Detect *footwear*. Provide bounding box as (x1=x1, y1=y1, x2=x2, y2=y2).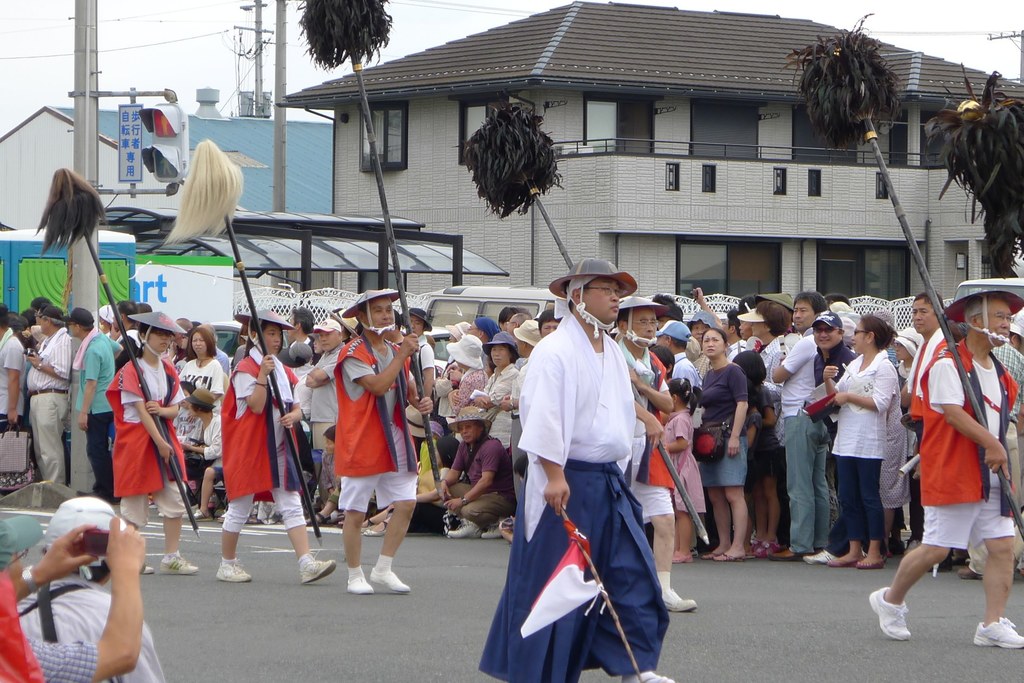
(x1=144, y1=565, x2=154, y2=571).
